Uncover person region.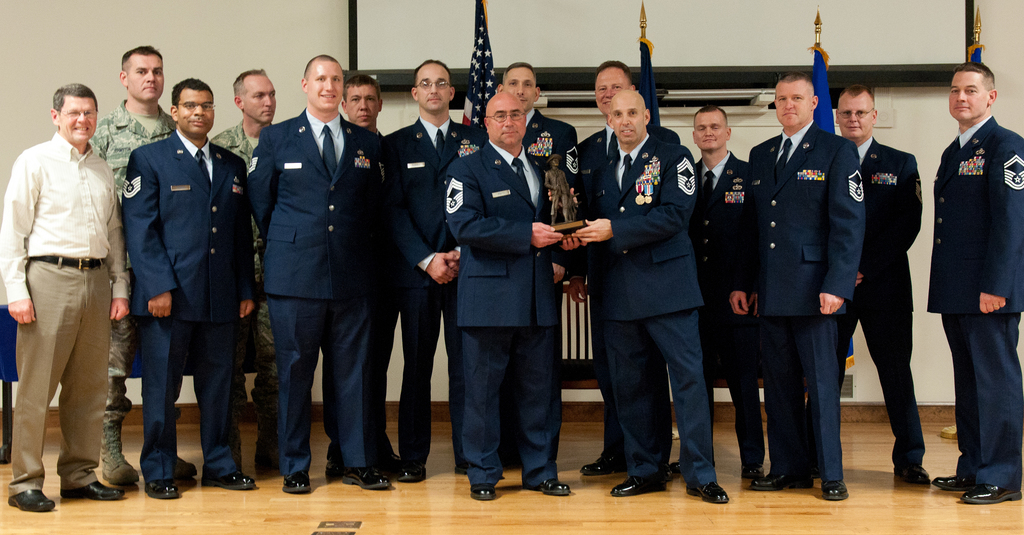
Uncovered: pyautogui.locateOnScreen(676, 104, 766, 473).
